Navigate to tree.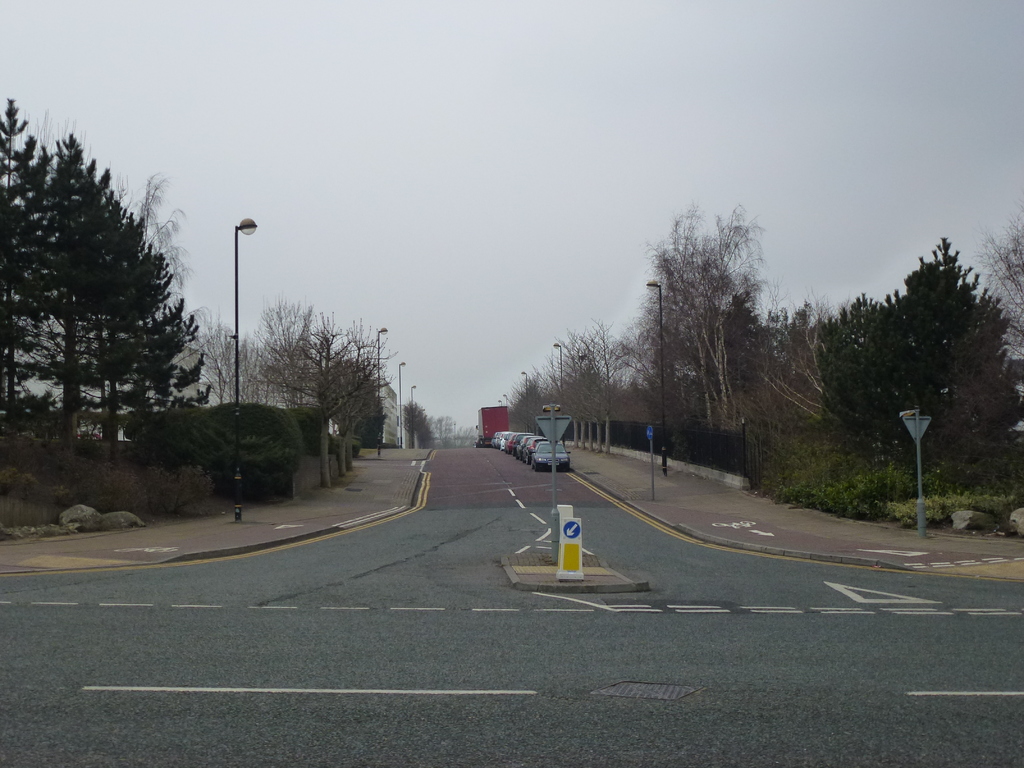
Navigation target: BBox(404, 387, 435, 454).
